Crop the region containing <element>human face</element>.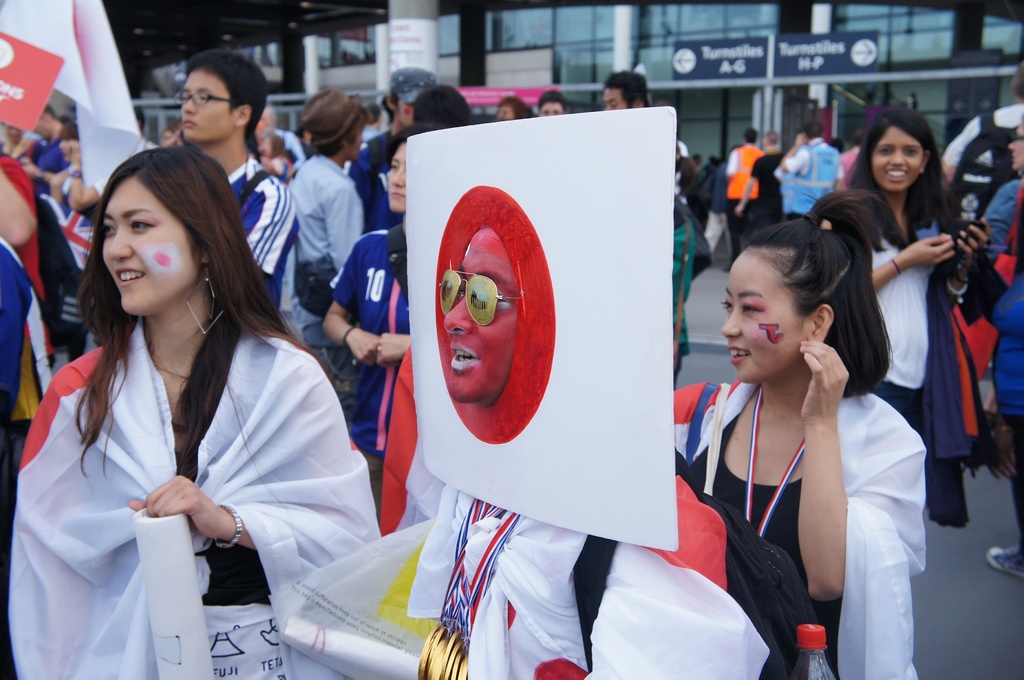
Crop region: select_region(721, 243, 814, 385).
